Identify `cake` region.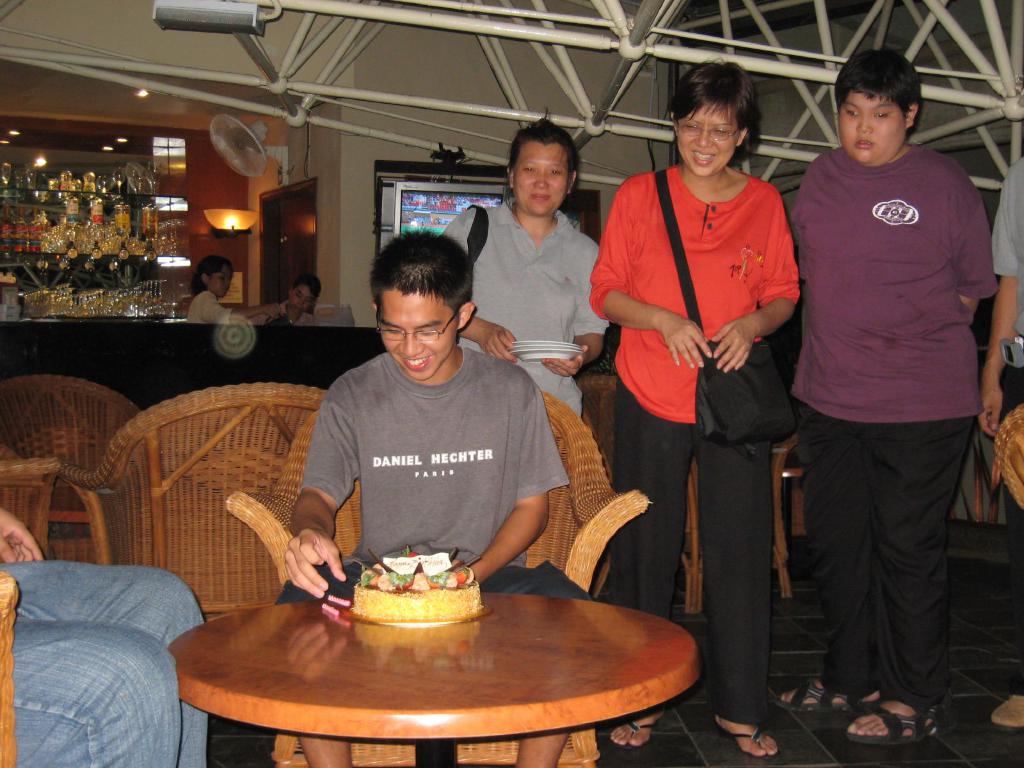
Region: box=[346, 544, 482, 621].
